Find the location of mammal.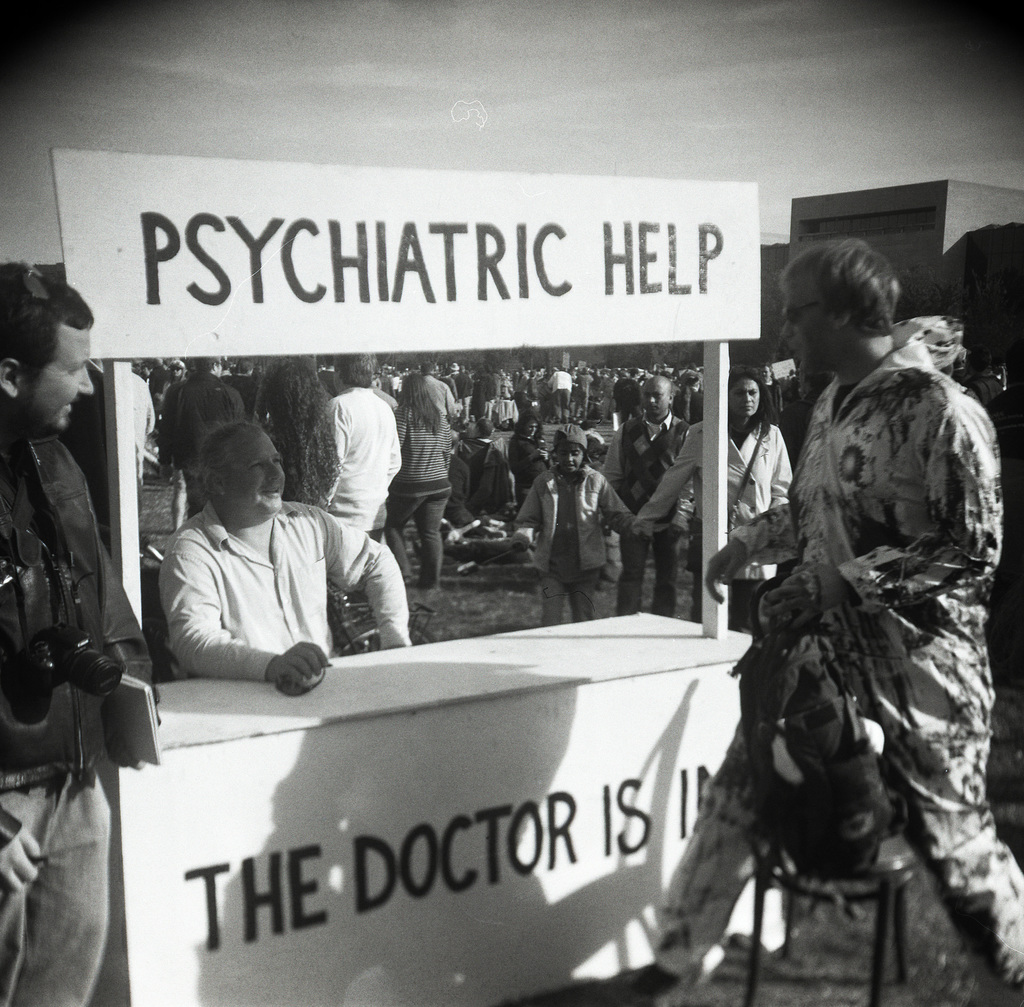
Location: [x1=635, y1=365, x2=800, y2=626].
